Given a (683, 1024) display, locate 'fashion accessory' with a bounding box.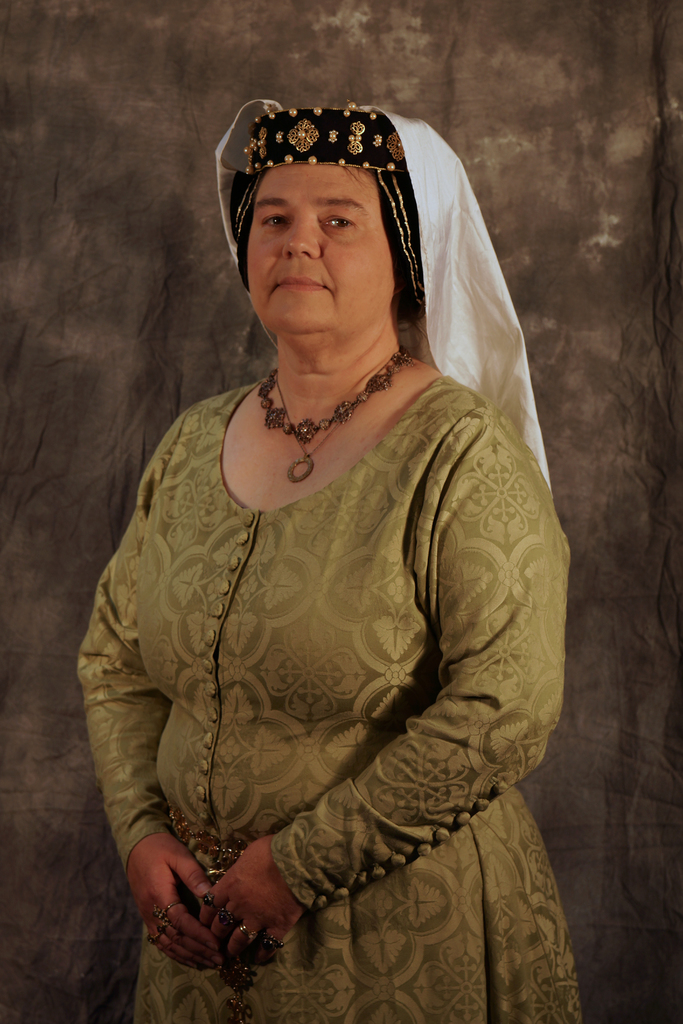
Located: pyautogui.locateOnScreen(212, 907, 236, 931).
